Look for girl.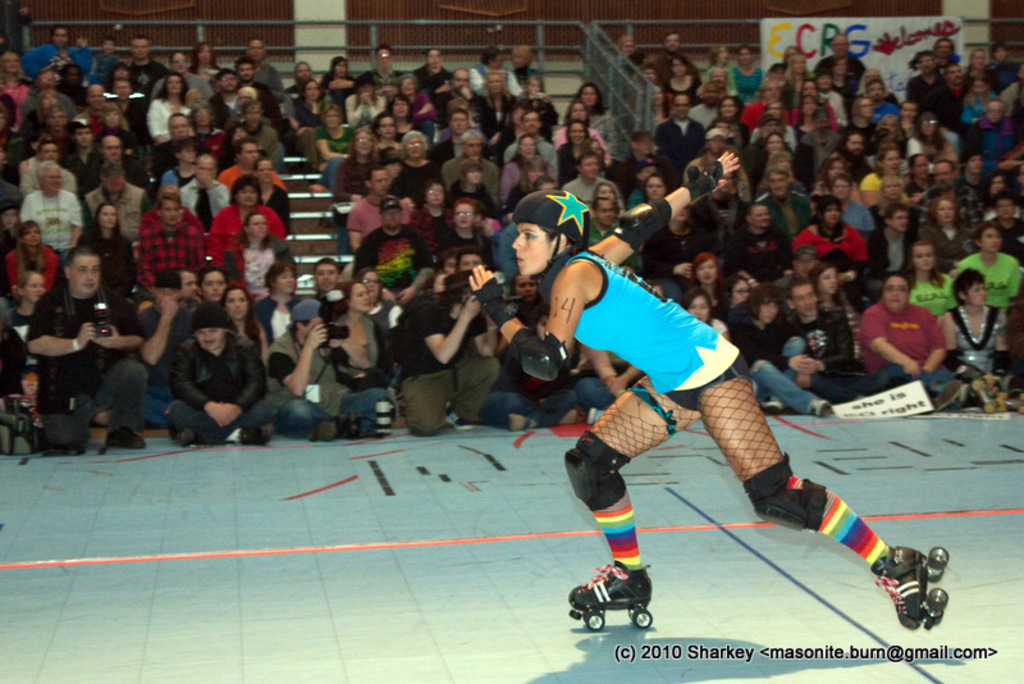
Found: x1=219 y1=286 x2=265 y2=365.
